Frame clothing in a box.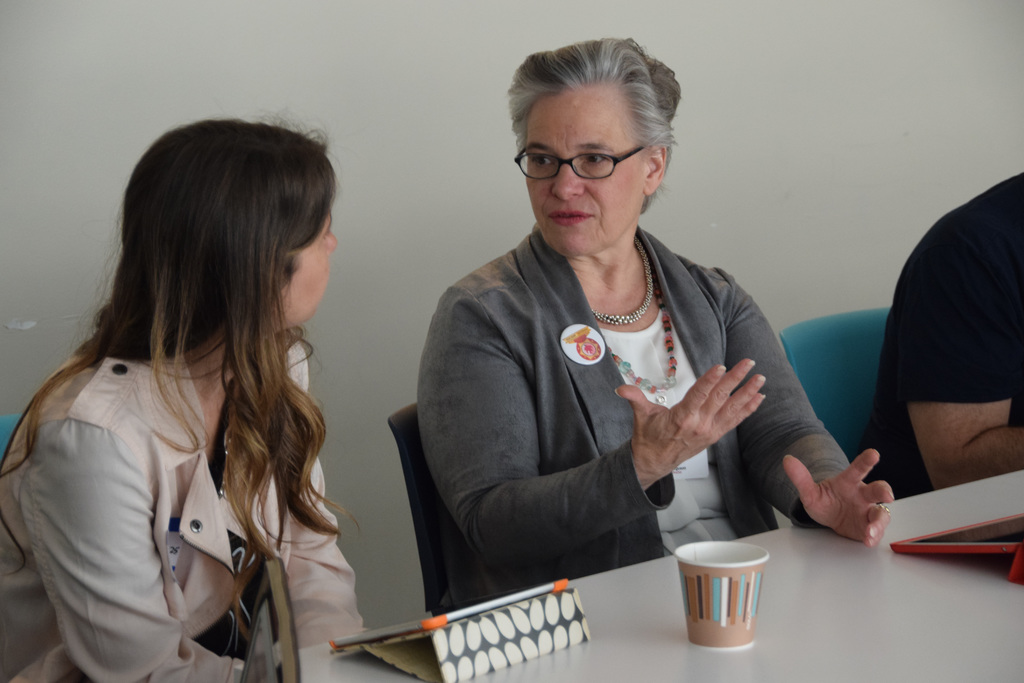
Rect(404, 209, 894, 609).
